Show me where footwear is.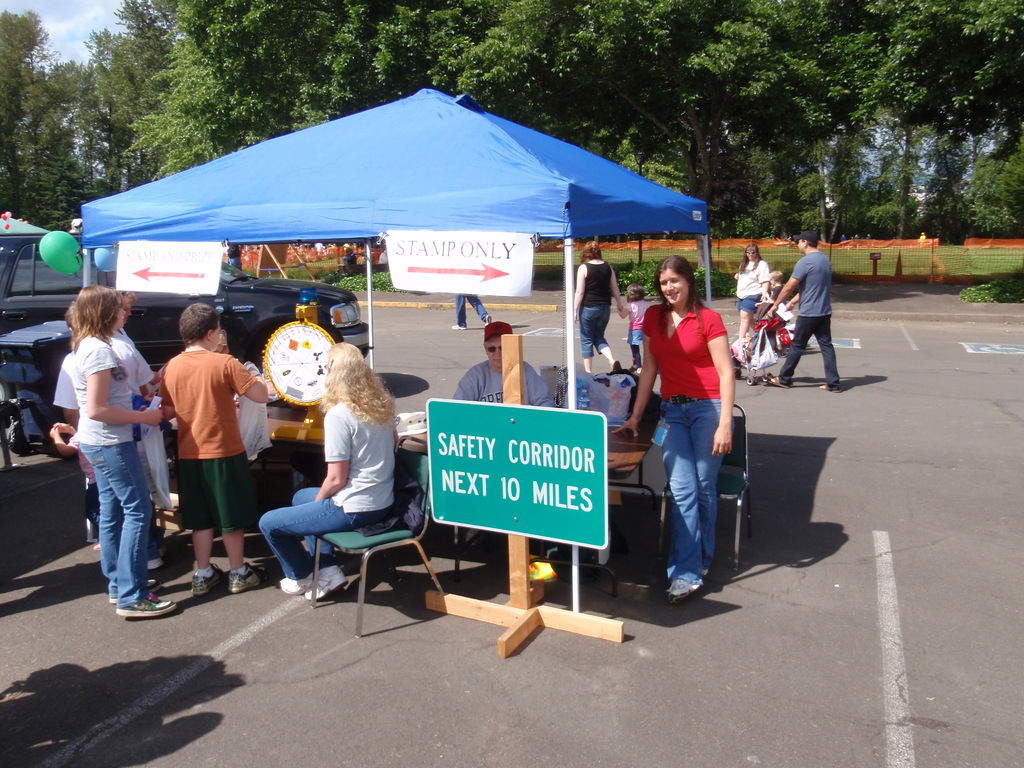
footwear is at 287/569/309/598.
